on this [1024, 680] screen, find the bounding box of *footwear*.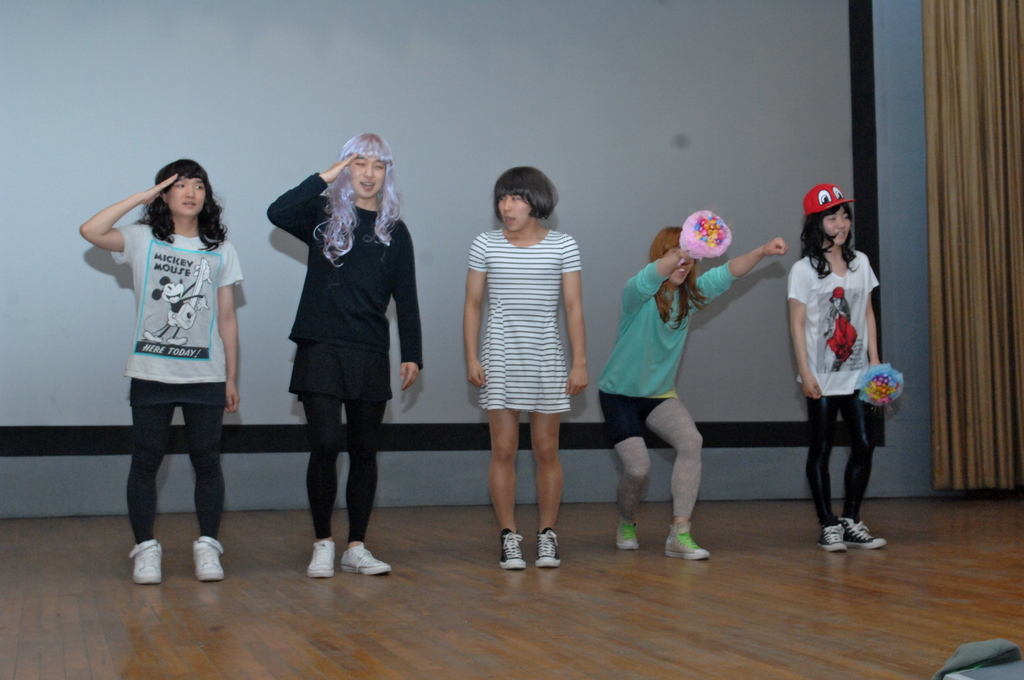
Bounding box: {"x1": 195, "y1": 535, "x2": 229, "y2": 578}.
